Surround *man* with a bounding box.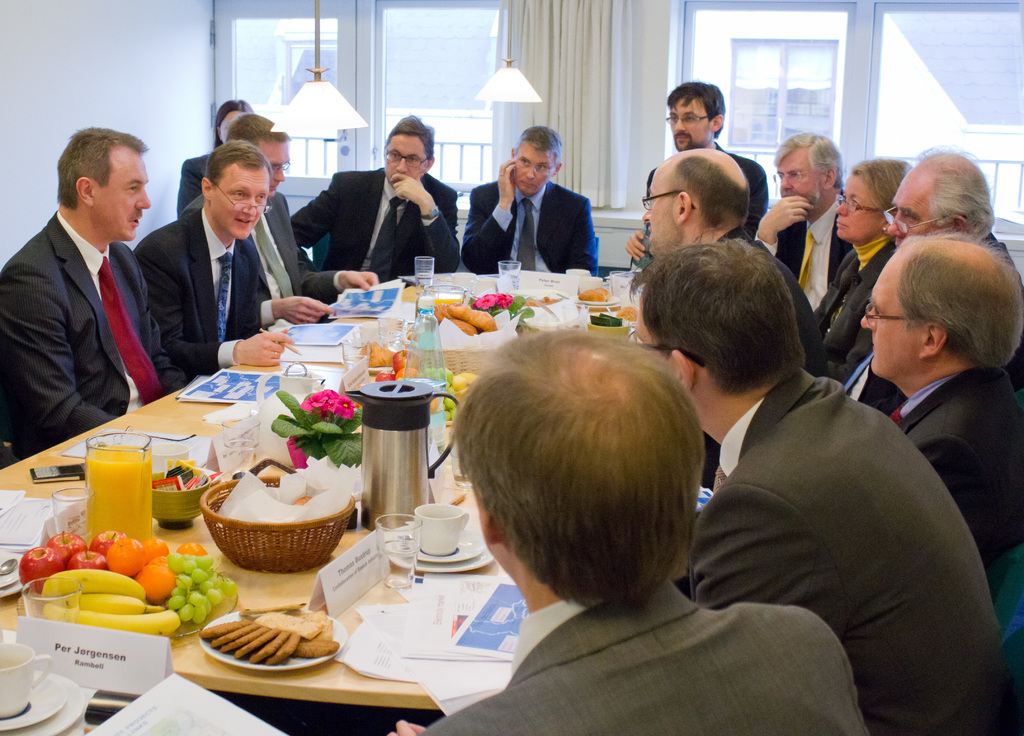
pyautogui.locateOnScreen(454, 122, 599, 278).
